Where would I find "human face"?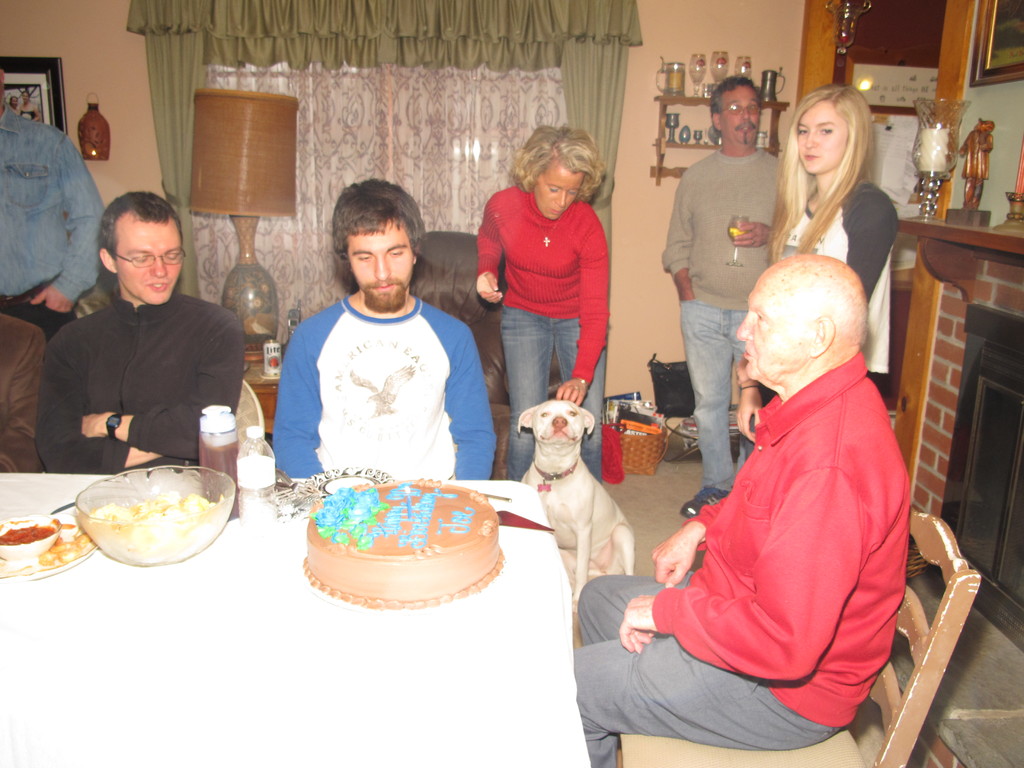
At (115,224,185,303).
